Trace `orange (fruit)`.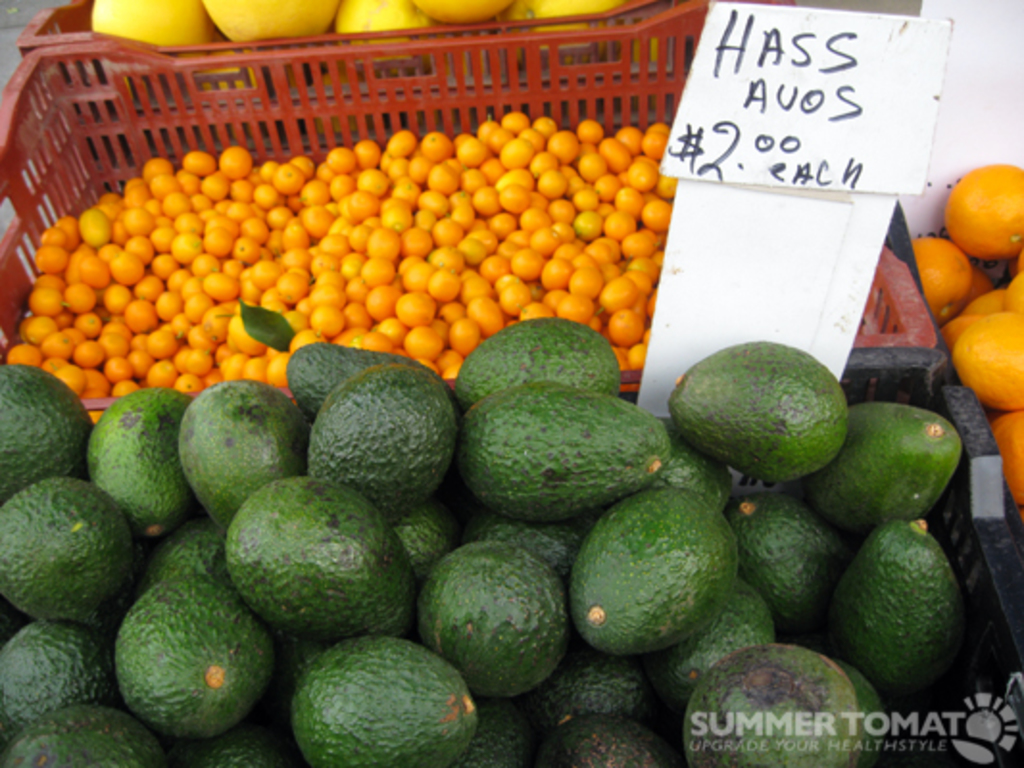
Traced to [left=959, top=323, right=1022, bottom=399].
